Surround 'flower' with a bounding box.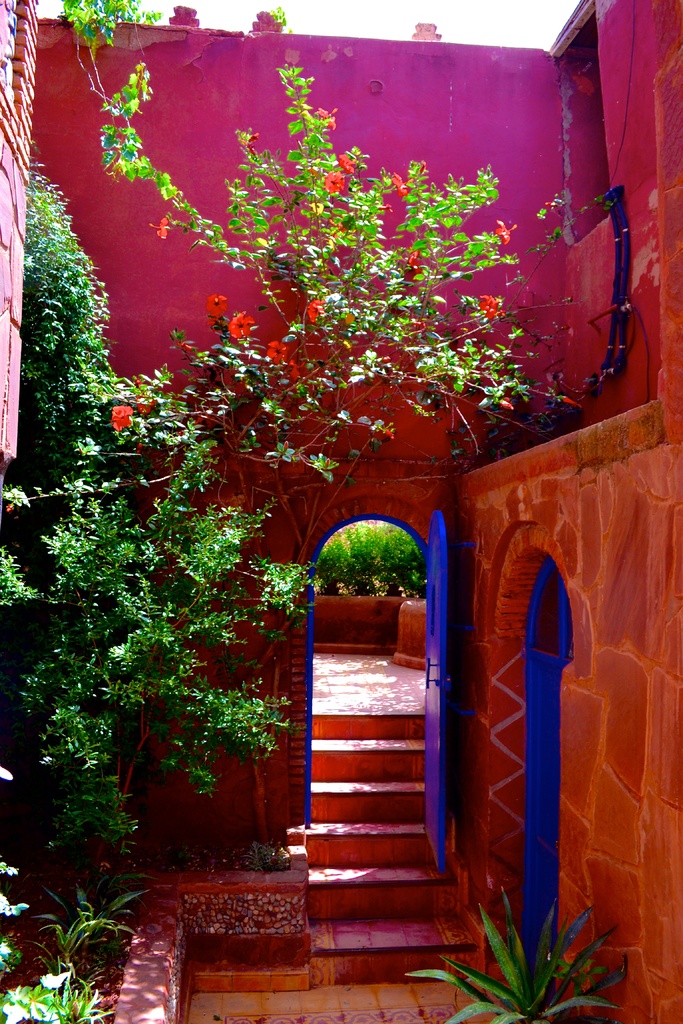
(x1=317, y1=109, x2=347, y2=134).
